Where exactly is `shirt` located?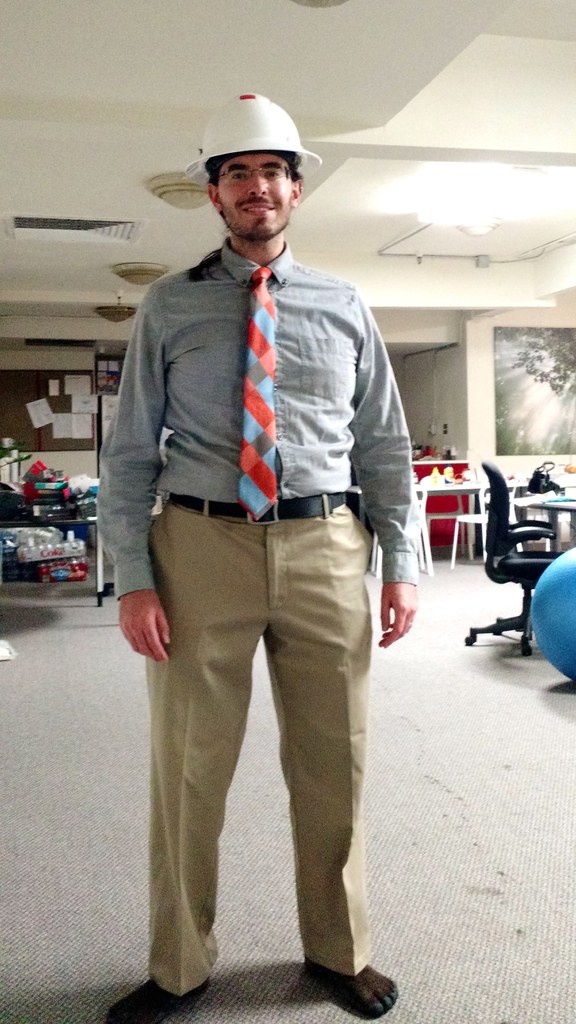
Its bounding box is select_region(98, 239, 415, 600).
